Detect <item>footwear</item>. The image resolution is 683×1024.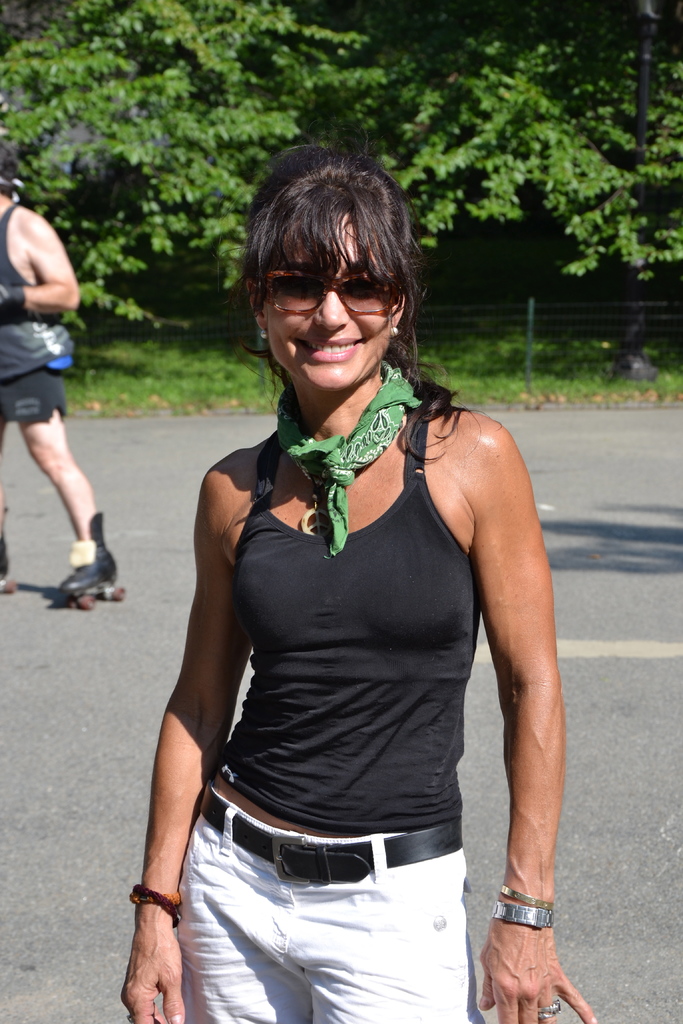
Rect(55, 539, 114, 593).
